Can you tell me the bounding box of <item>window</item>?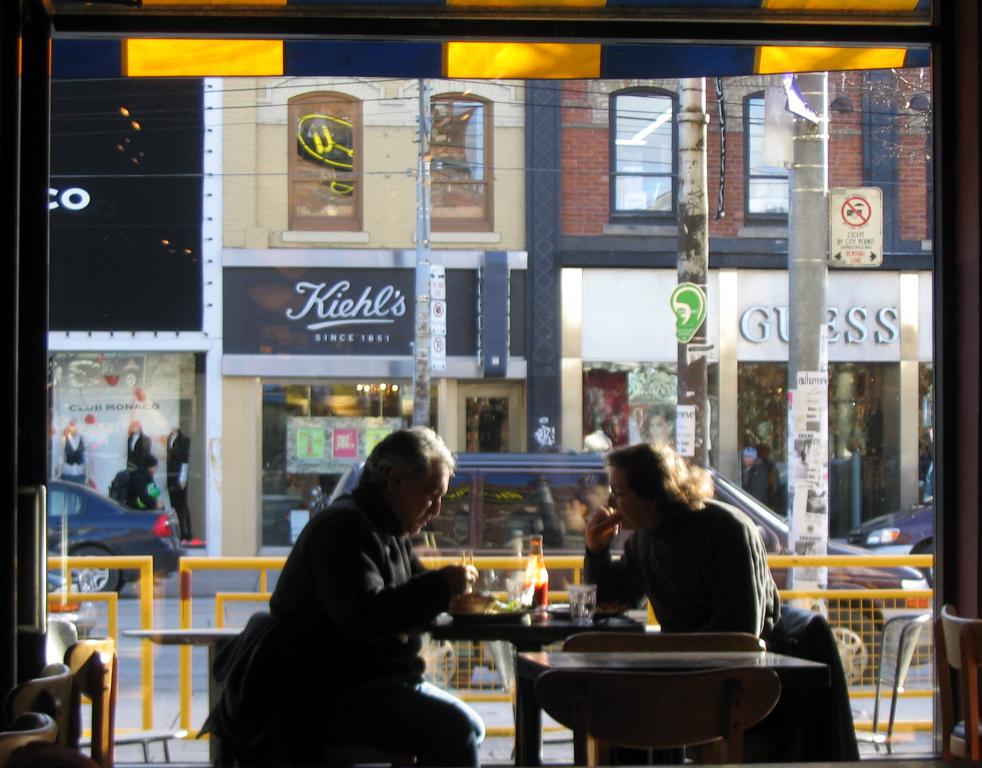
region(50, 354, 205, 545).
